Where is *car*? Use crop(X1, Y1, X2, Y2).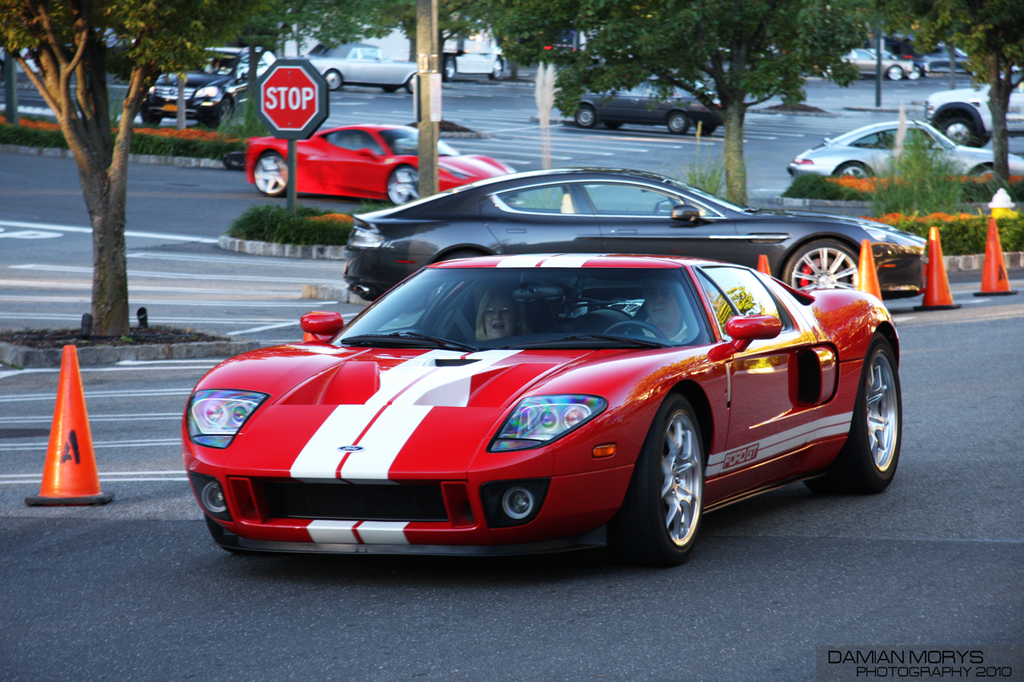
crop(549, 71, 720, 136).
